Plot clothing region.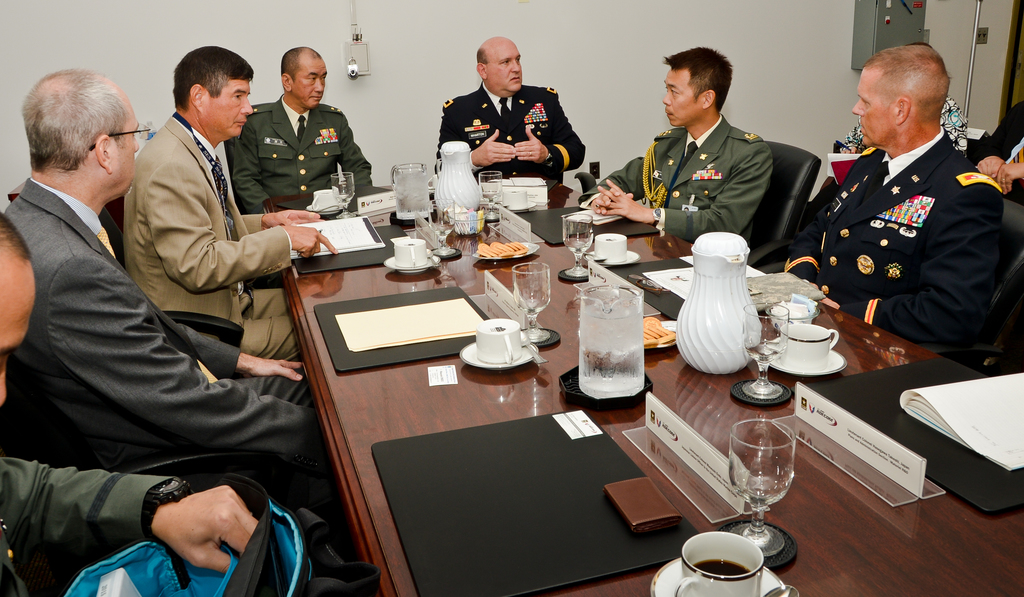
Plotted at bbox=[582, 119, 772, 241].
